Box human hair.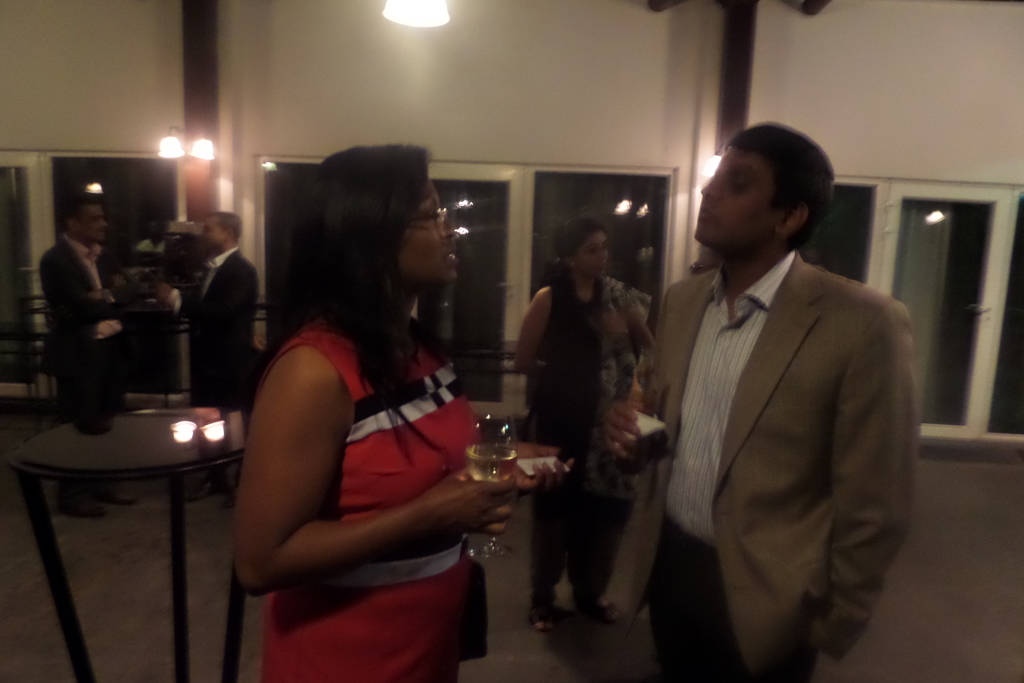
l=544, t=215, r=609, b=321.
